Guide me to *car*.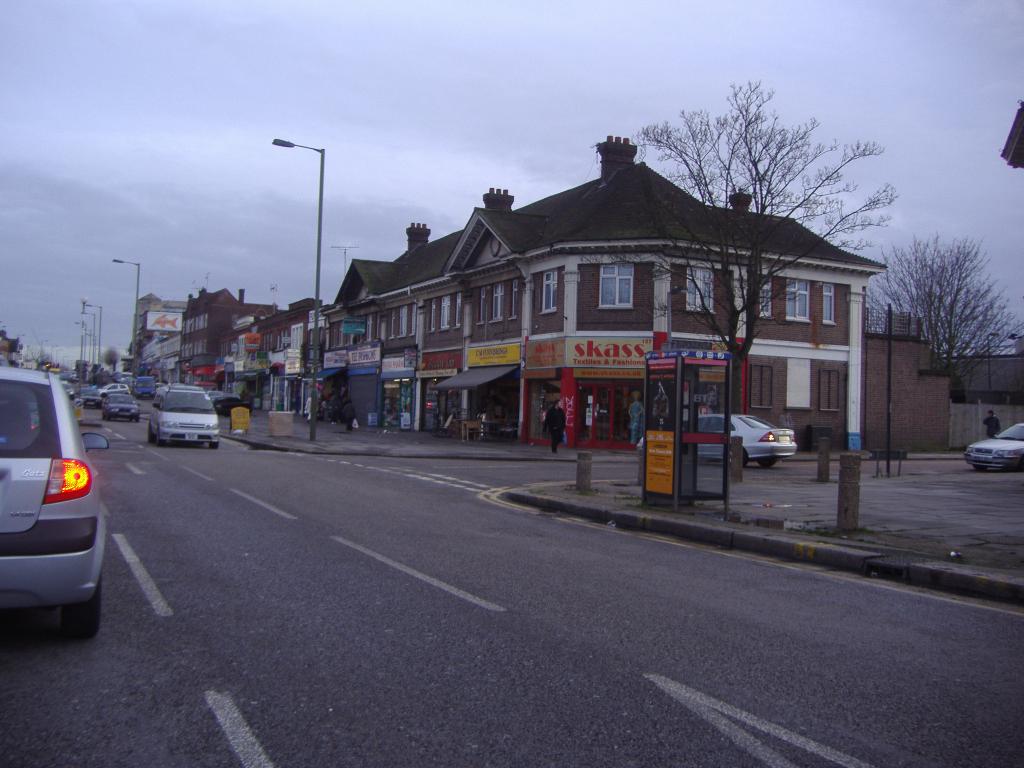
Guidance: left=215, top=395, right=252, bottom=416.
